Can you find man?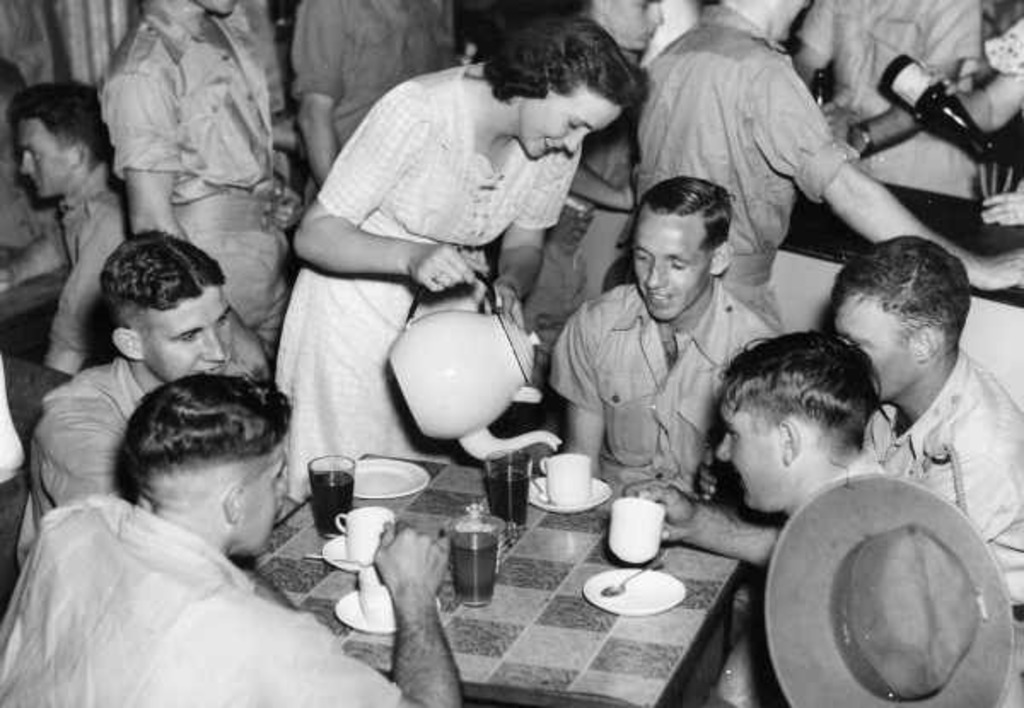
Yes, bounding box: <box>17,229,258,572</box>.
